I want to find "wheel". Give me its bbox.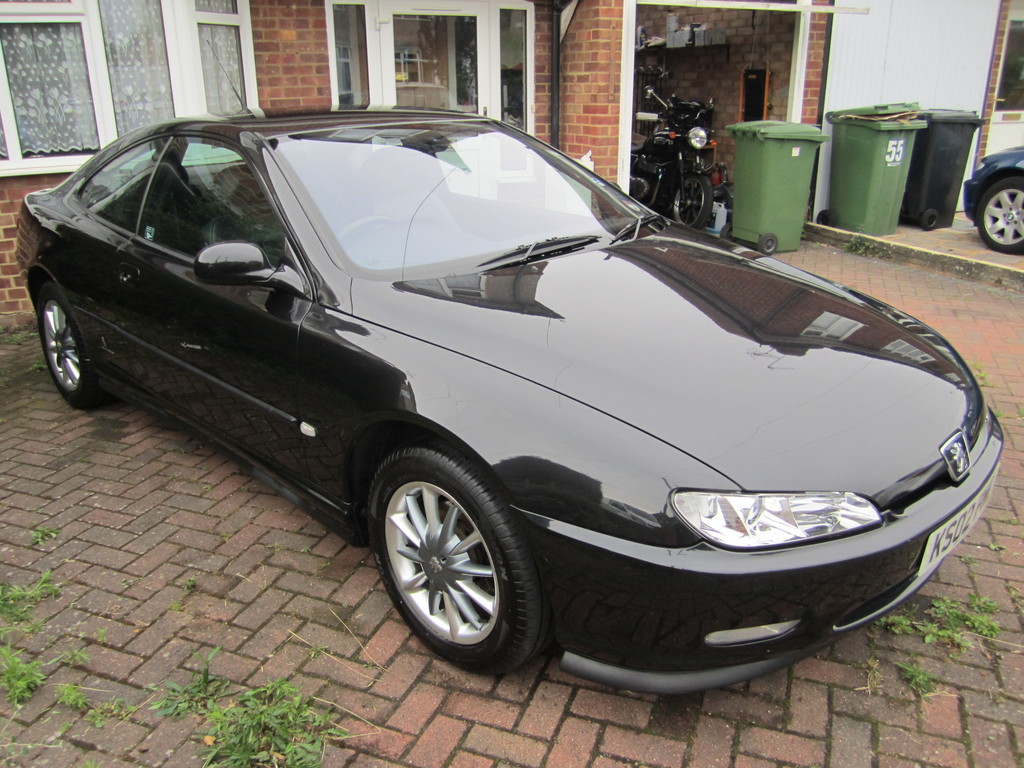
<region>922, 206, 940, 227</region>.
